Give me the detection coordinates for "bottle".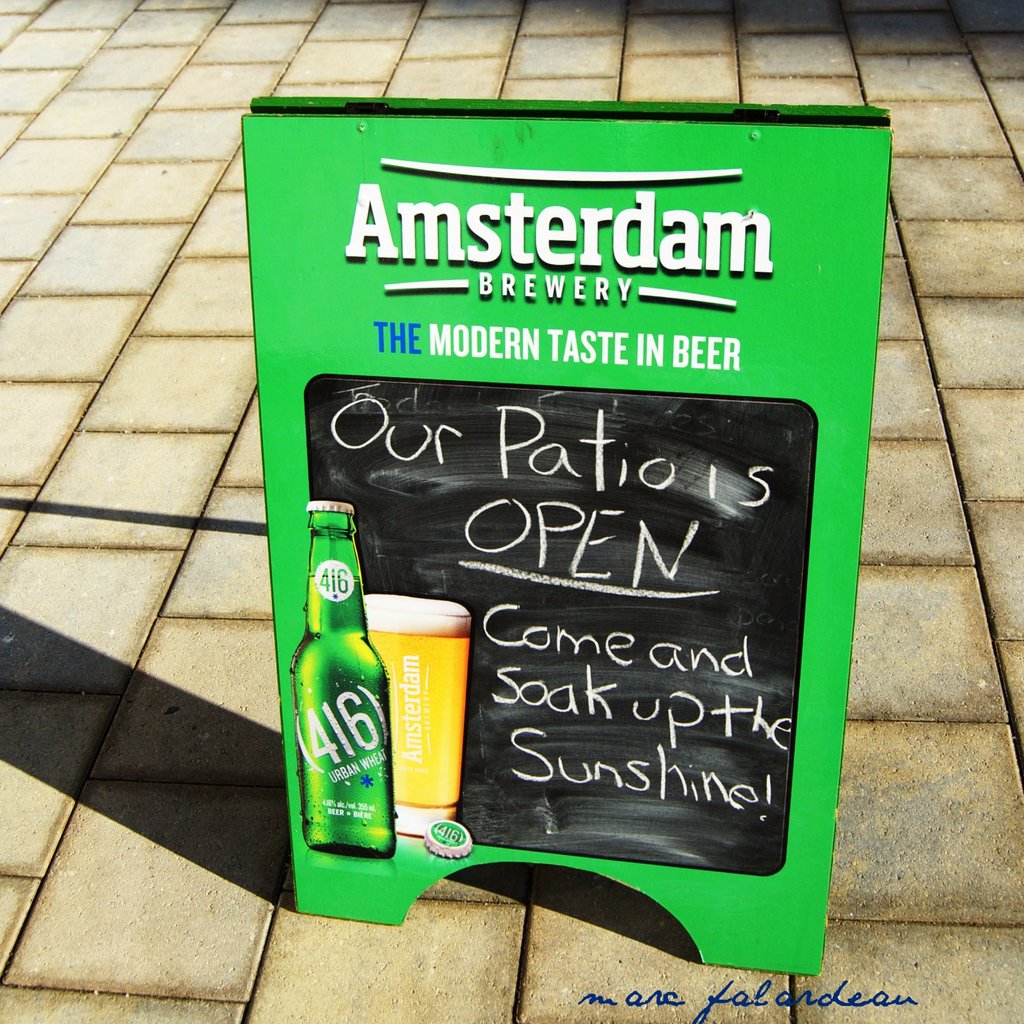
<bbox>282, 507, 410, 881</bbox>.
